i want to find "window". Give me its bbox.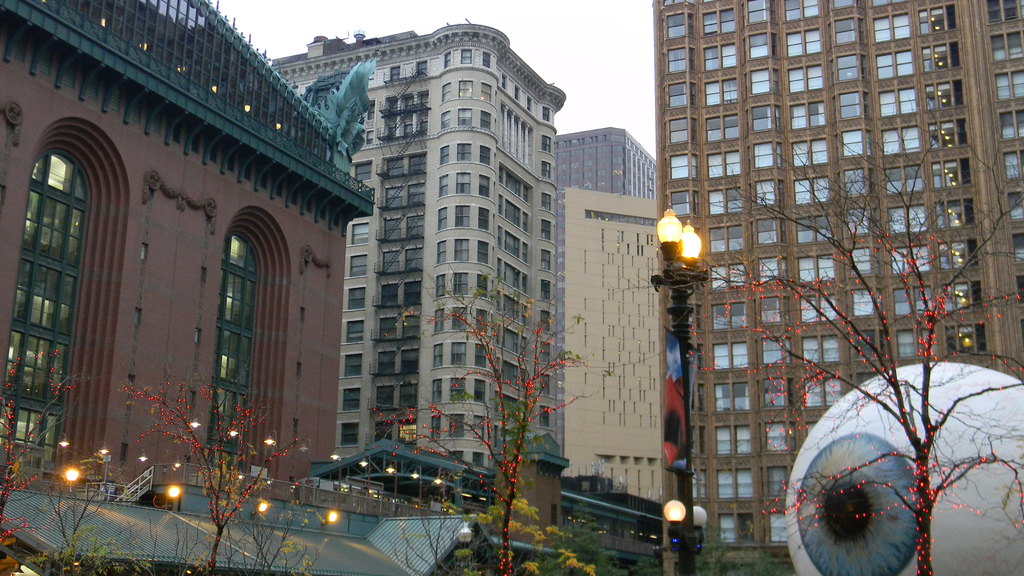
(x1=436, y1=239, x2=449, y2=265).
